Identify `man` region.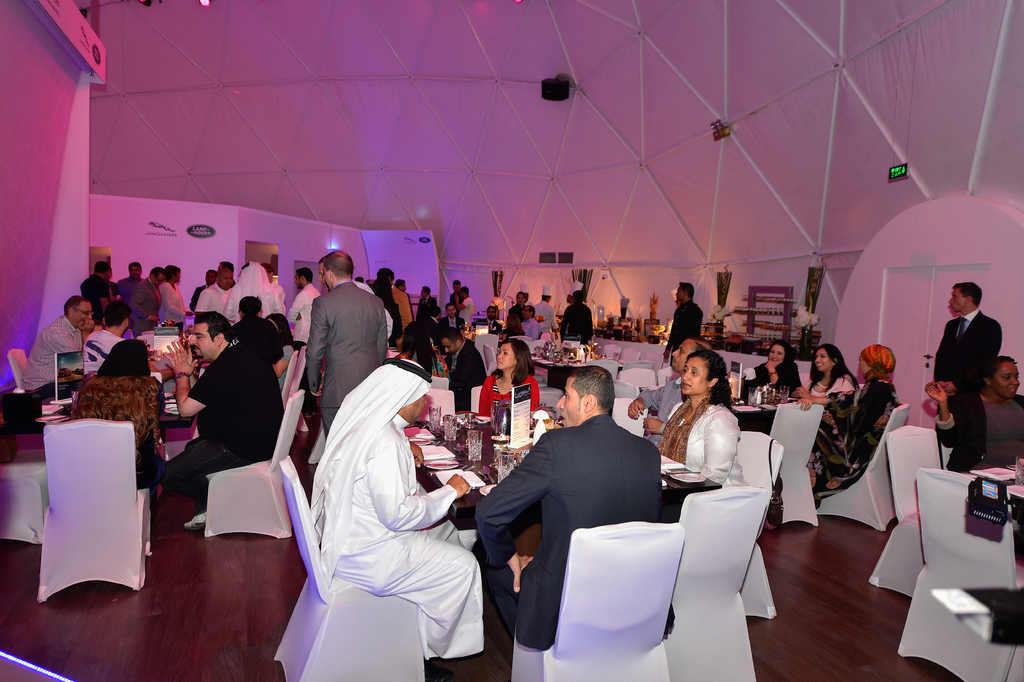
Region: {"left": 427, "top": 320, "right": 487, "bottom": 409}.
